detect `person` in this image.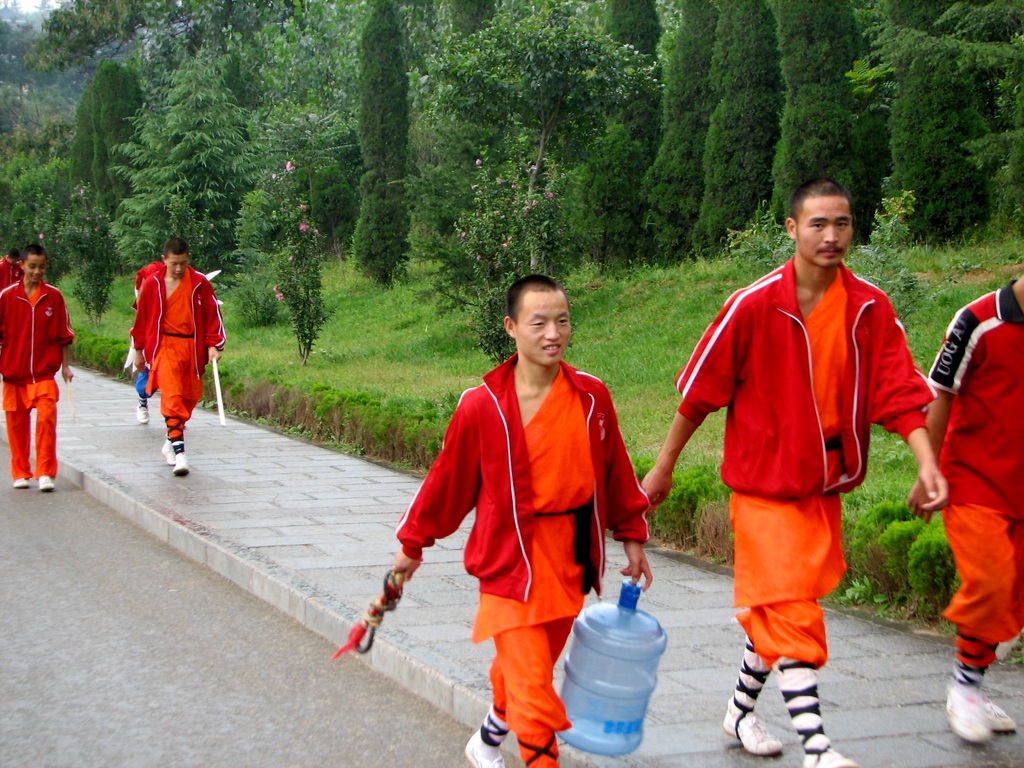
Detection: bbox(122, 237, 216, 465).
